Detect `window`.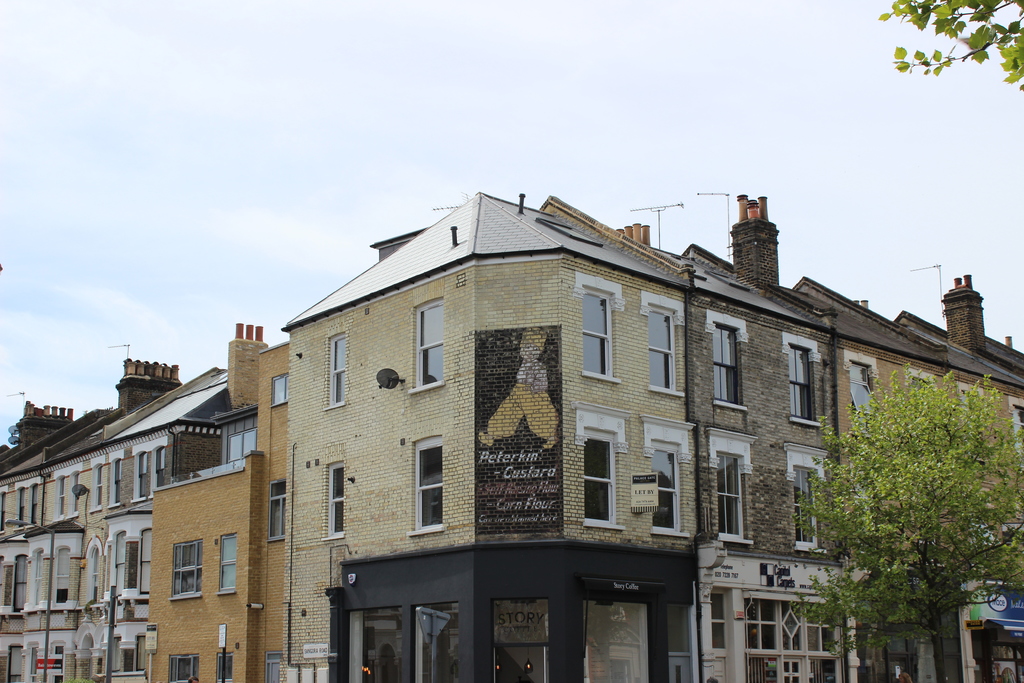
Detected at pyautogui.locateOnScreen(31, 650, 36, 677).
